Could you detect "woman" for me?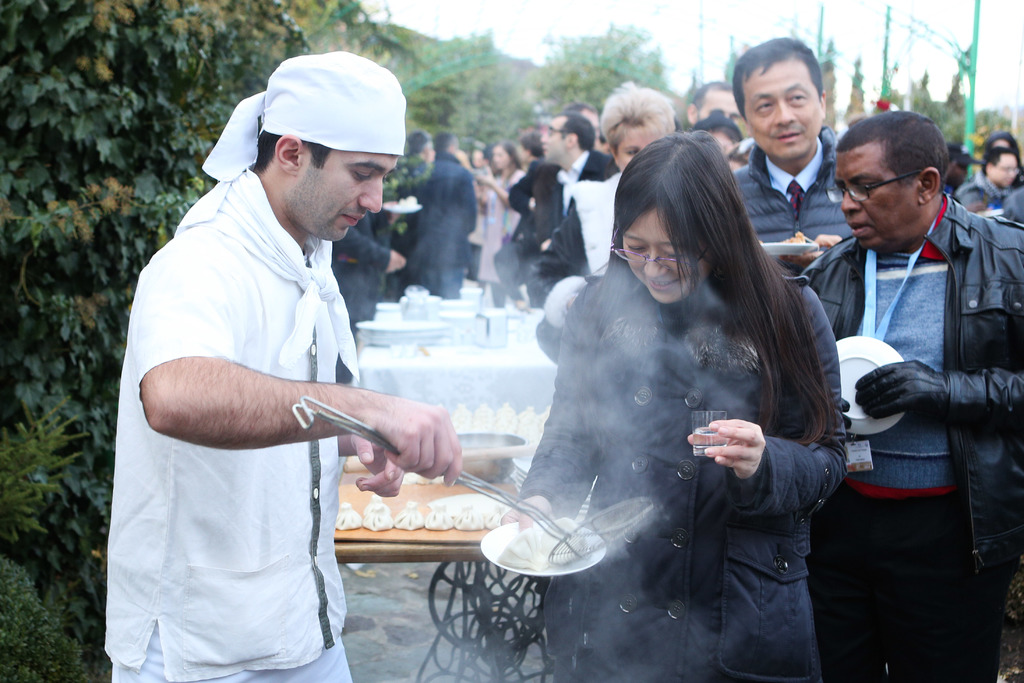
Detection result: select_region(476, 110, 870, 675).
